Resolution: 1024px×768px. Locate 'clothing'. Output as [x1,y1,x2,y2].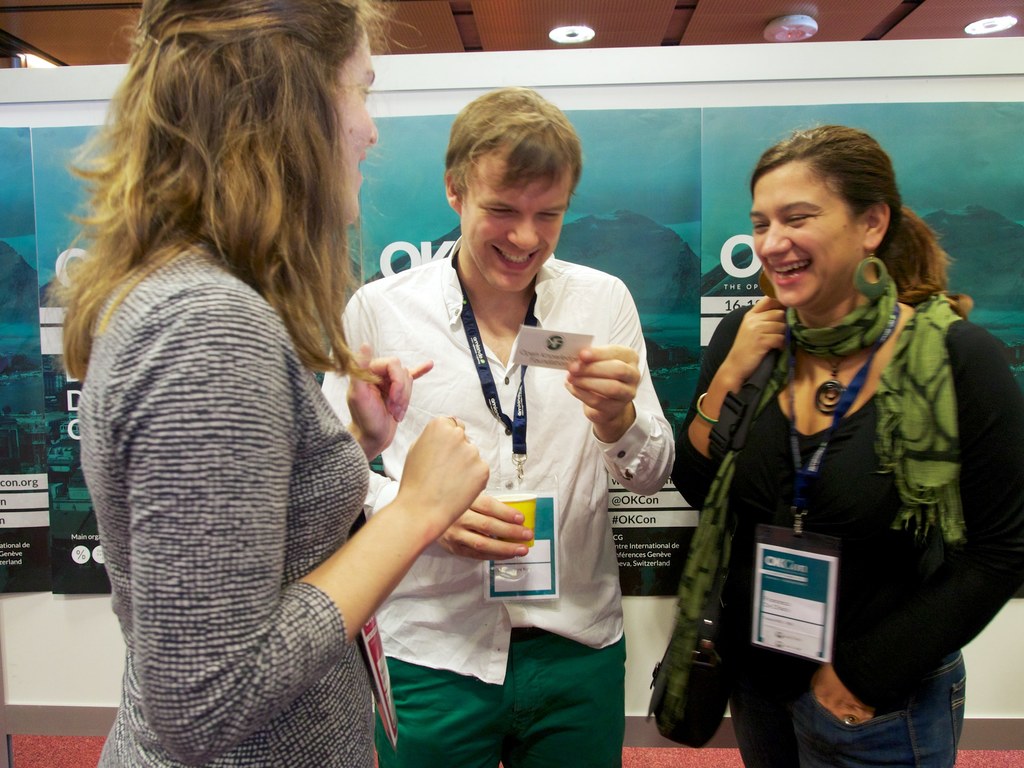
[323,237,675,767].
